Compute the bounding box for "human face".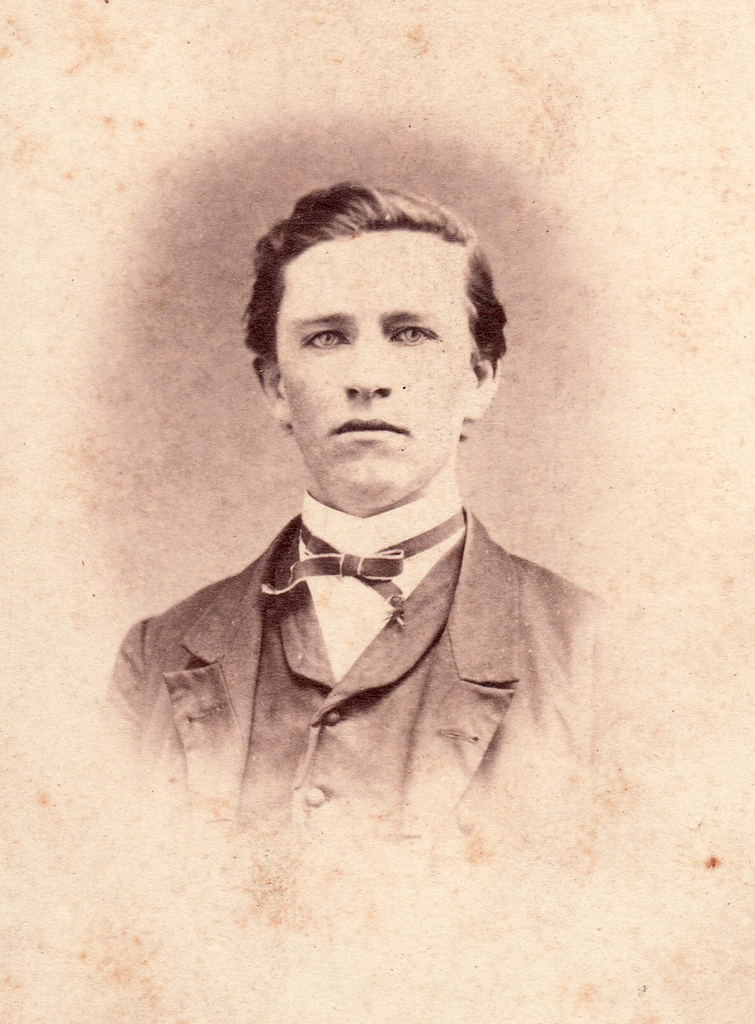
[265,227,472,486].
